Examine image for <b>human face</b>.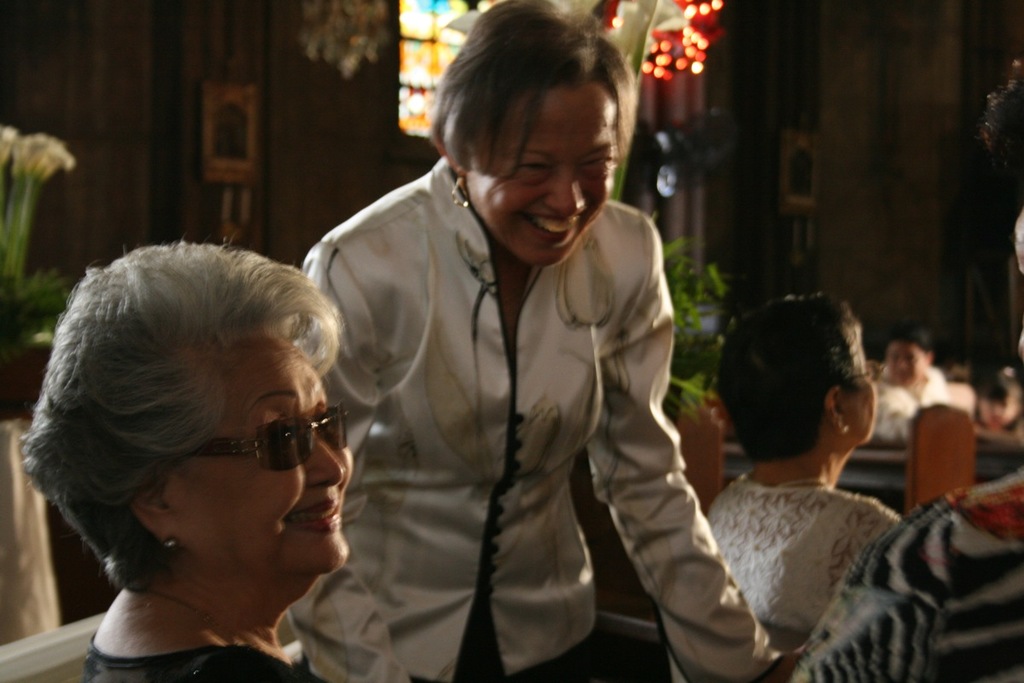
Examination result: (x1=467, y1=90, x2=616, y2=269).
